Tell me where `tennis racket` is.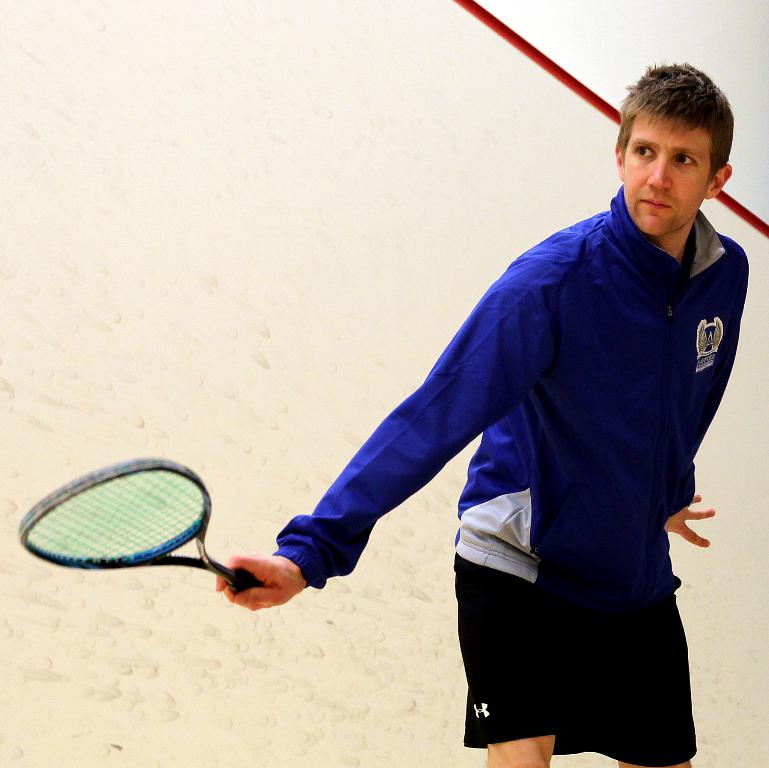
`tennis racket` is at bbox=[16, 454, 264, 594].
